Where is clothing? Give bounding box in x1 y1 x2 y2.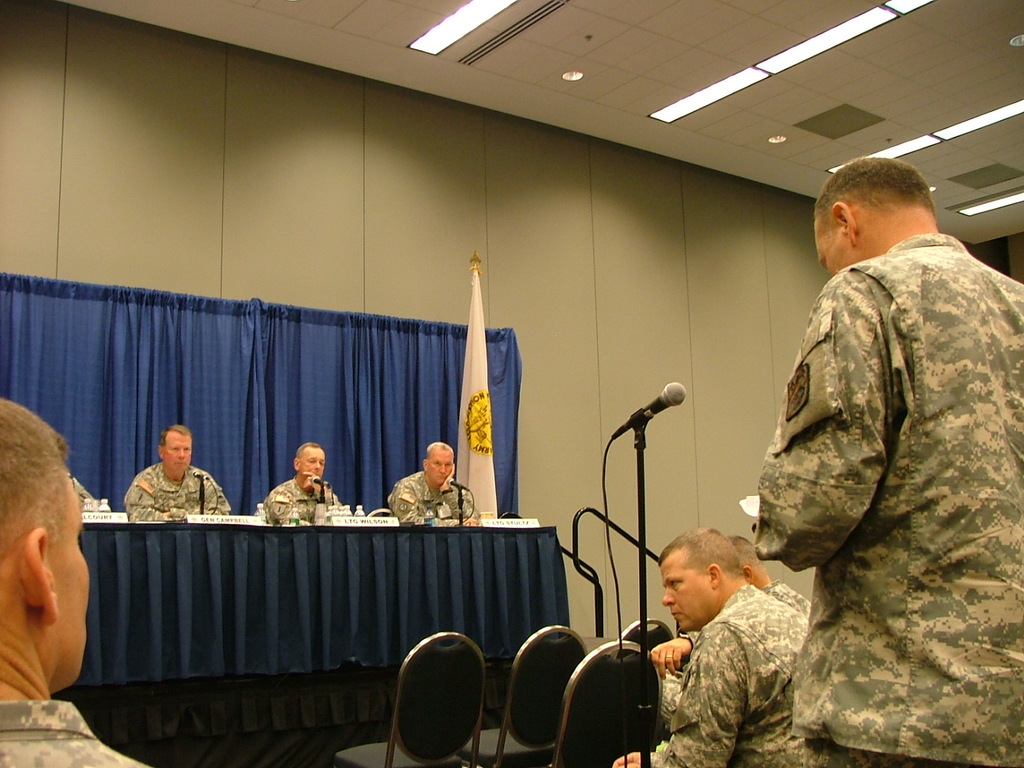
119 456 246 518.
